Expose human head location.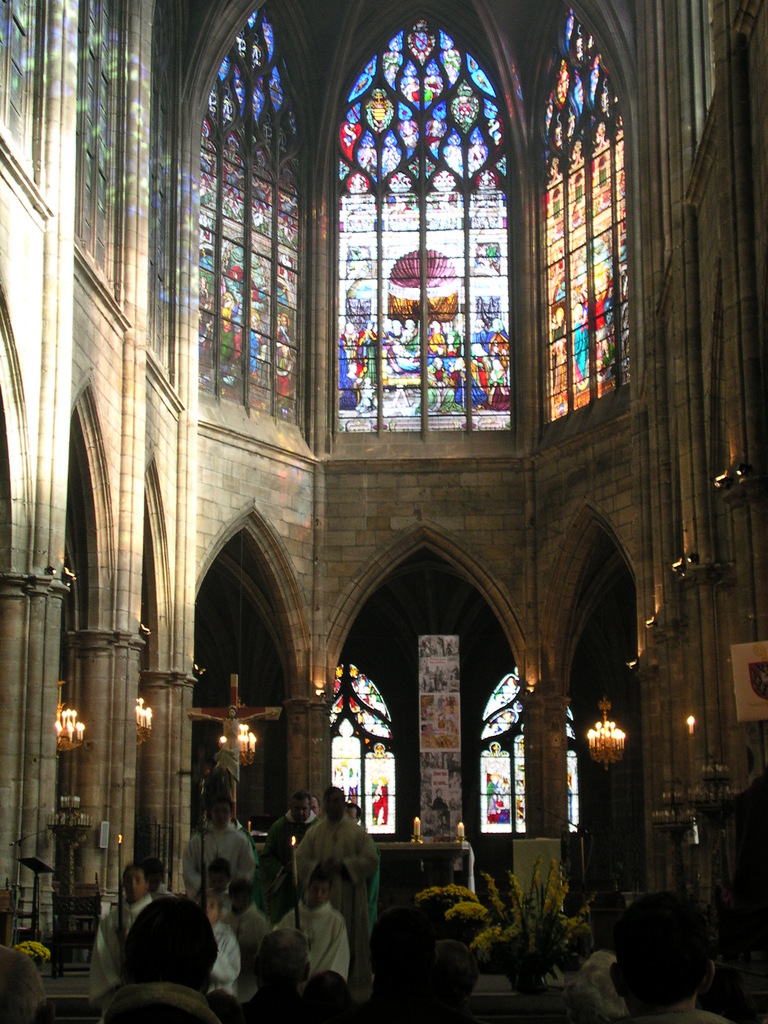
Exposed at (x1=253, y1=930, x2=307, y2=984).
